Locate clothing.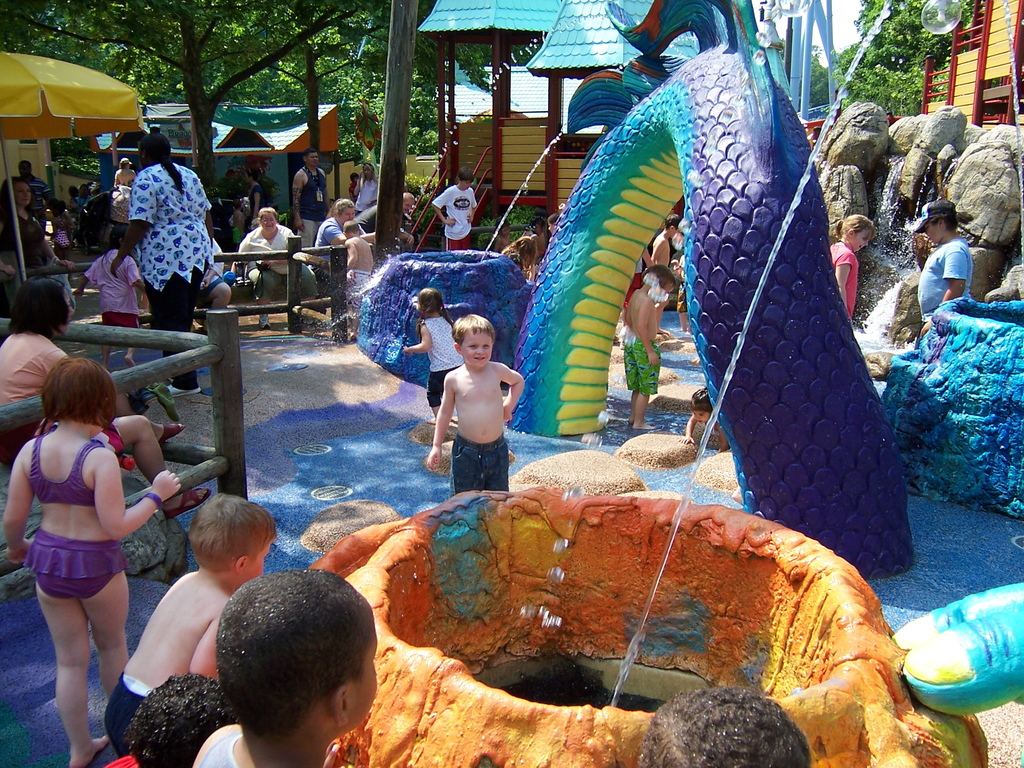
Bounding box: bbox=(53, 211, 69, 248).
